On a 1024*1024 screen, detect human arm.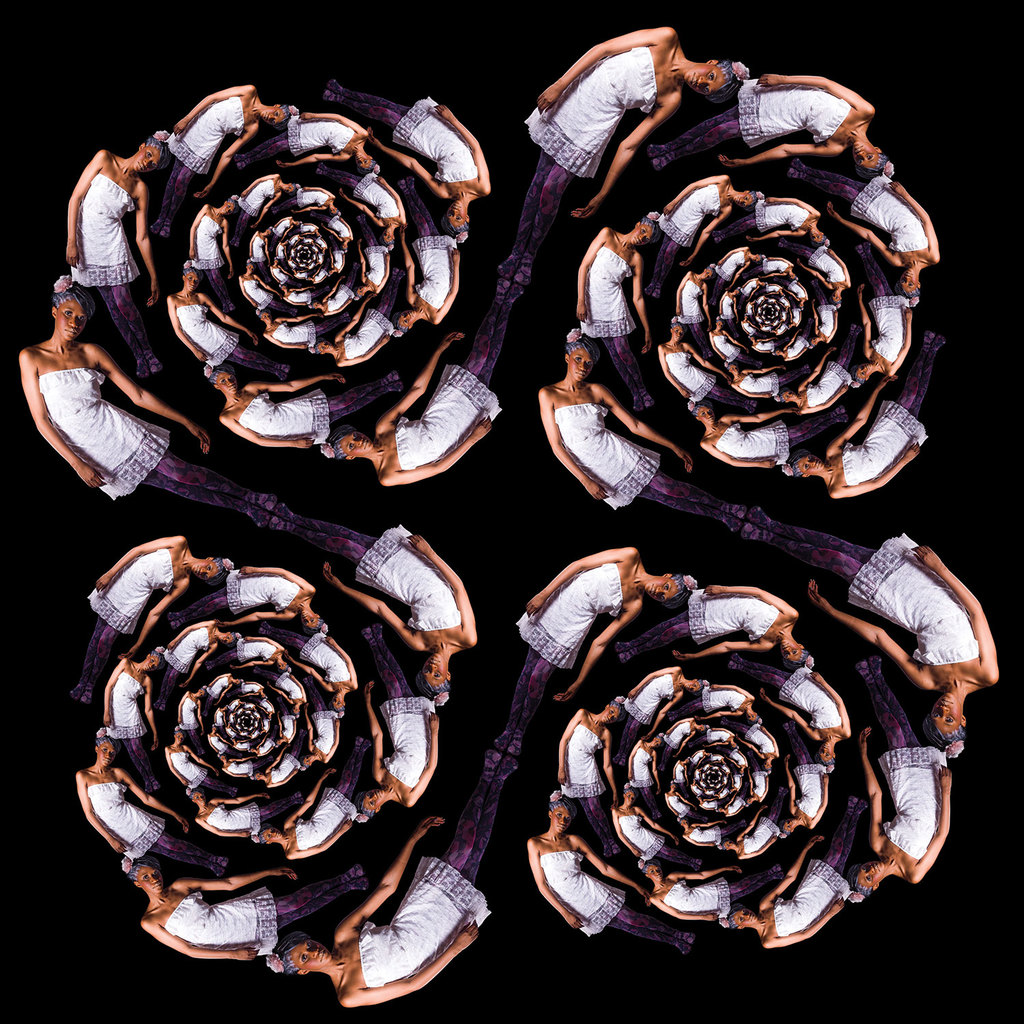
locate(123, 769, 189, 836).
